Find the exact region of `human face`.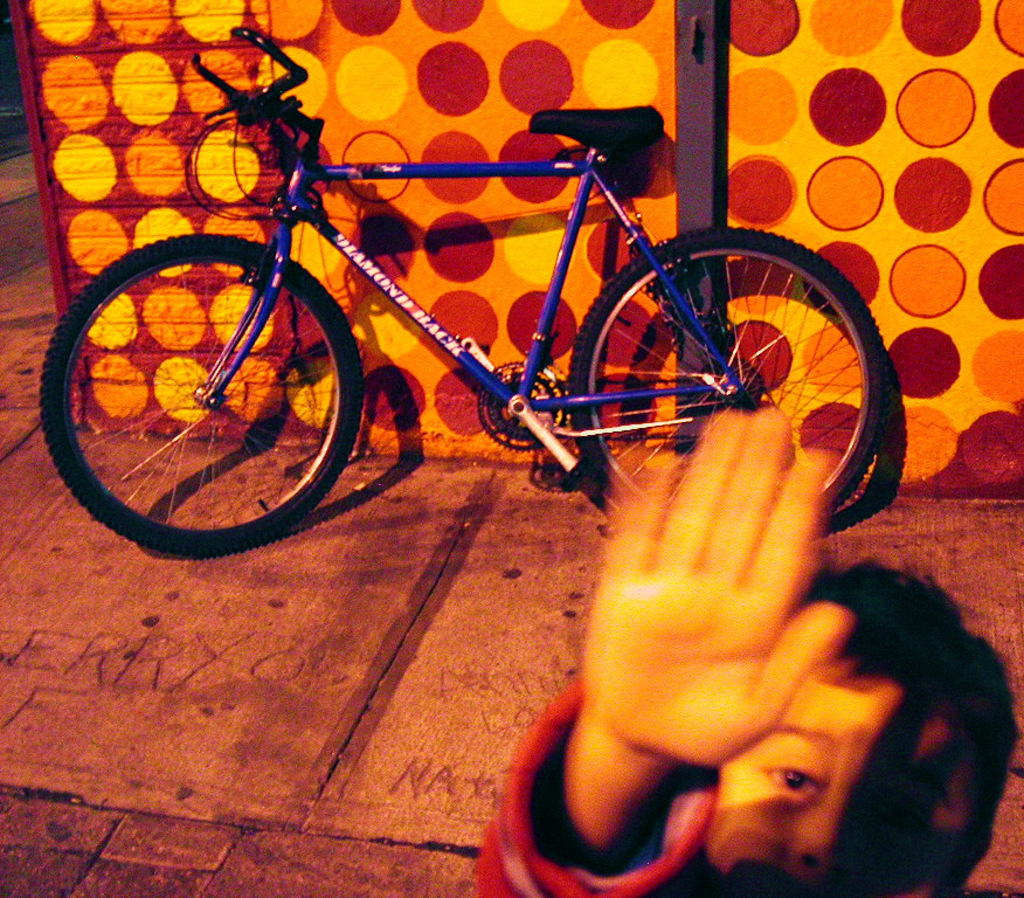
Exact region: x1=705 y1=664 x2=988 y2=897.
